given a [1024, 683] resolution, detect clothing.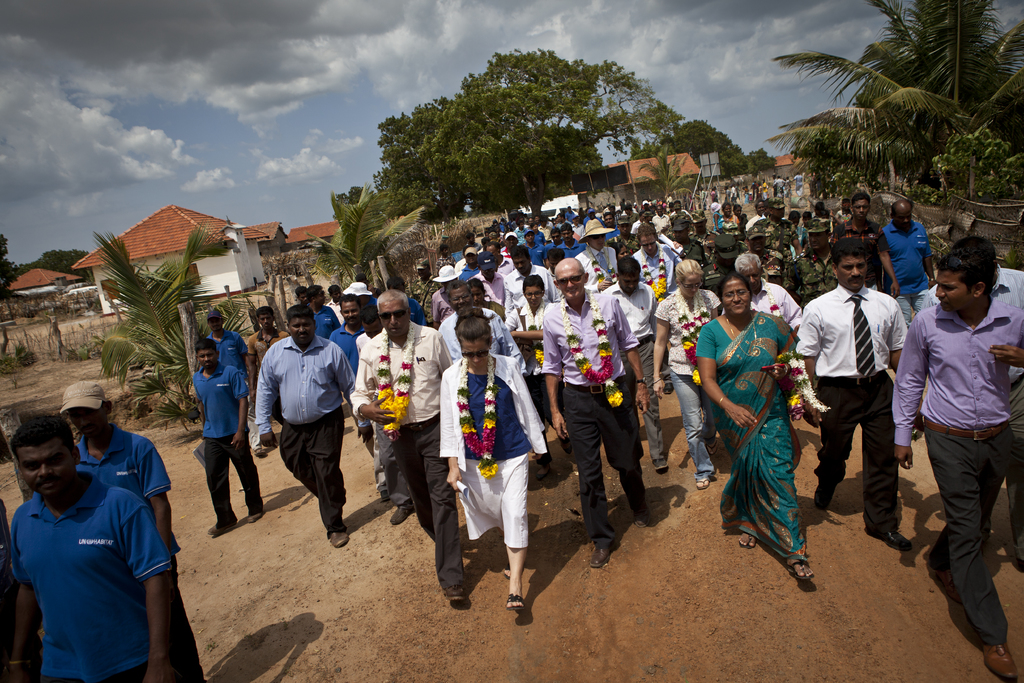
bbox(415, 272, 433, 313).
